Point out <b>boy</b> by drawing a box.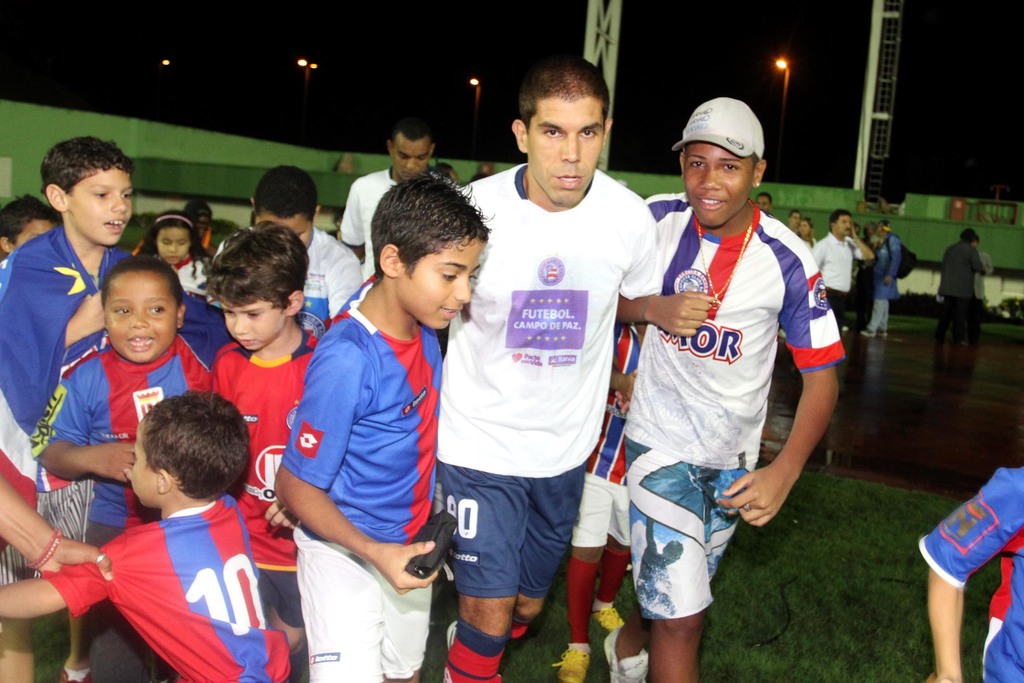
(0, 388, 292, 682).
